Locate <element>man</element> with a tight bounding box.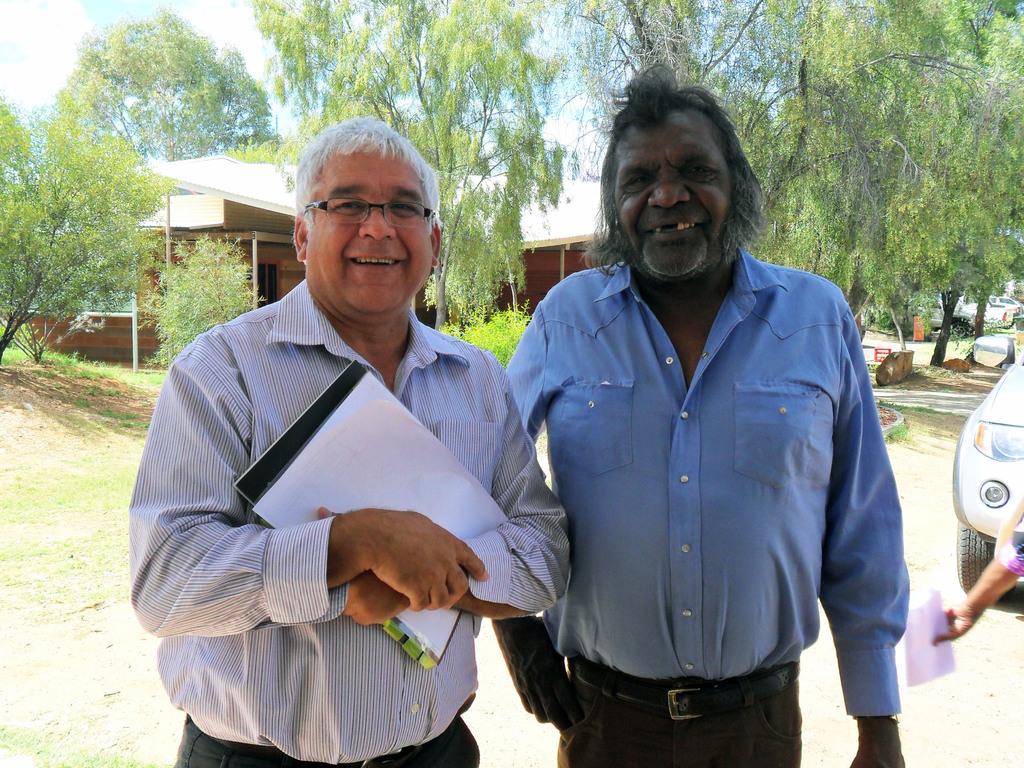
(125, 119, 577, 724).
